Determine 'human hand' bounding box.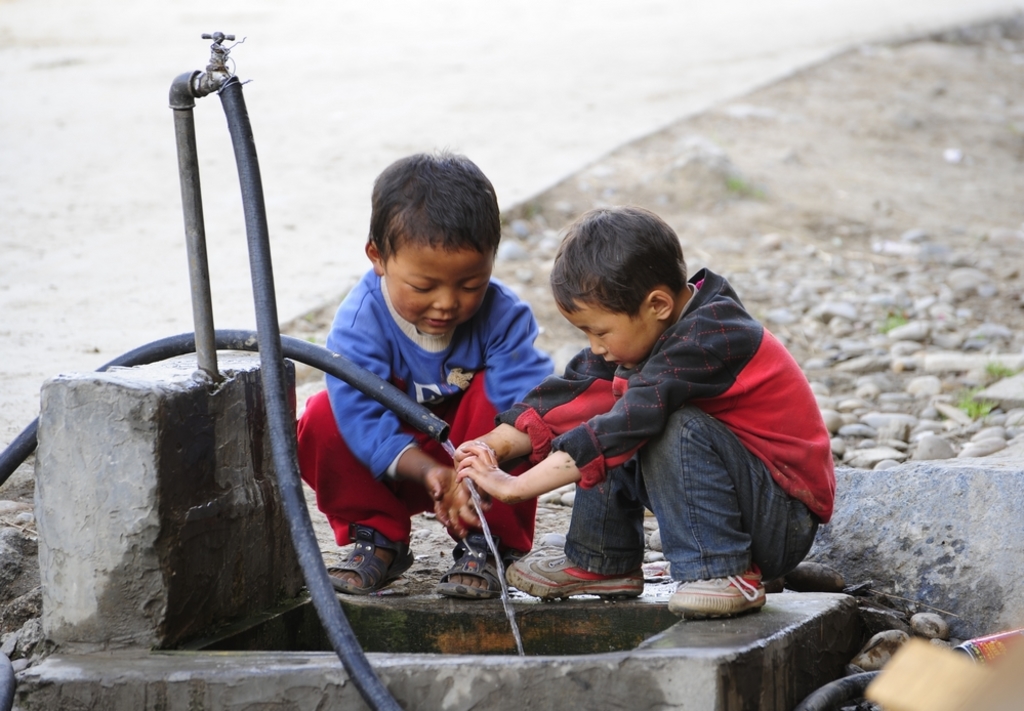
Determined: (424,464,489,539).
